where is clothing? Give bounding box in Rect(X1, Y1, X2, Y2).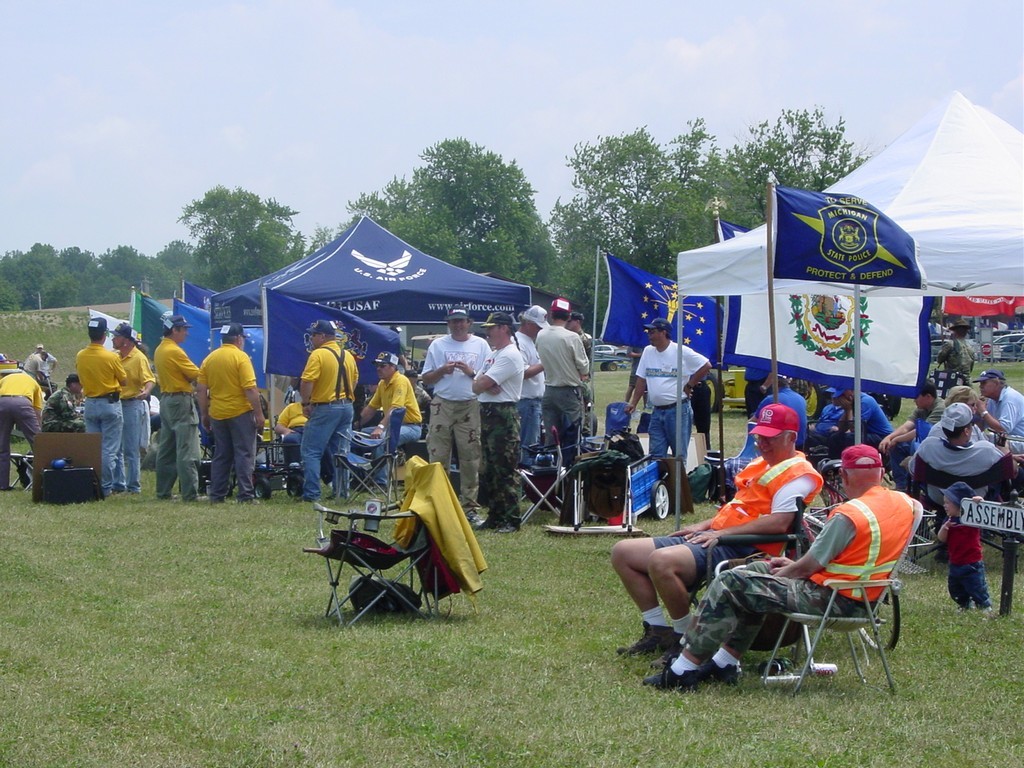
Rect(0, 369, 46, 489).
